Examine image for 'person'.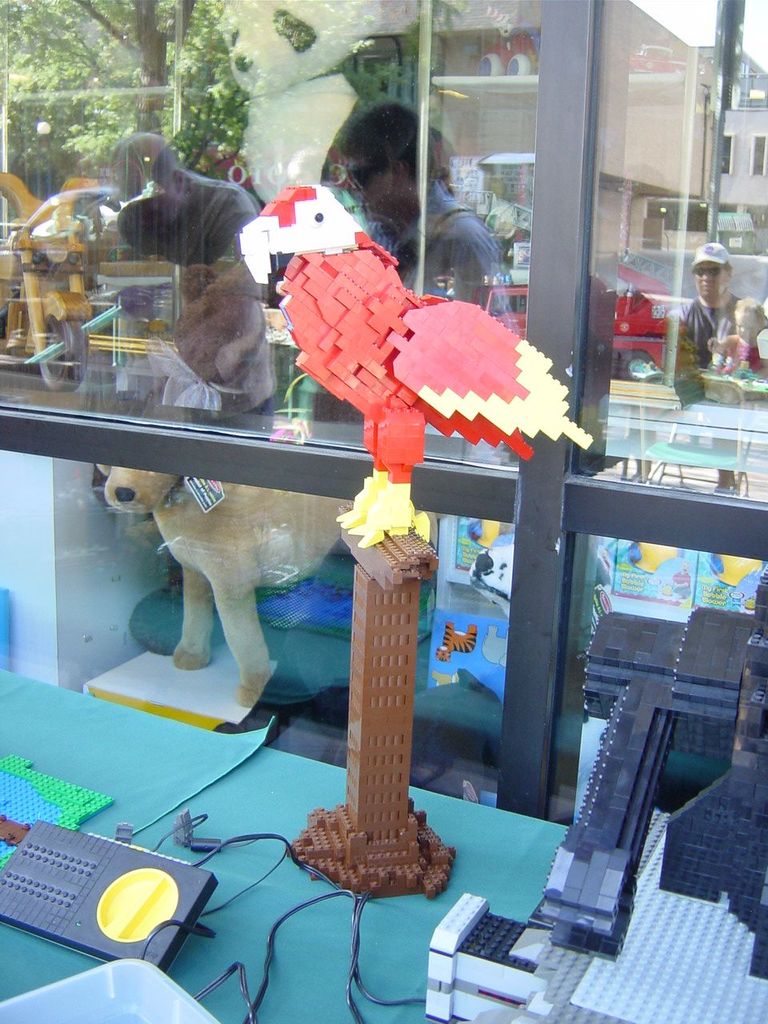
Examination result: box(677, 245, 756, 368).
